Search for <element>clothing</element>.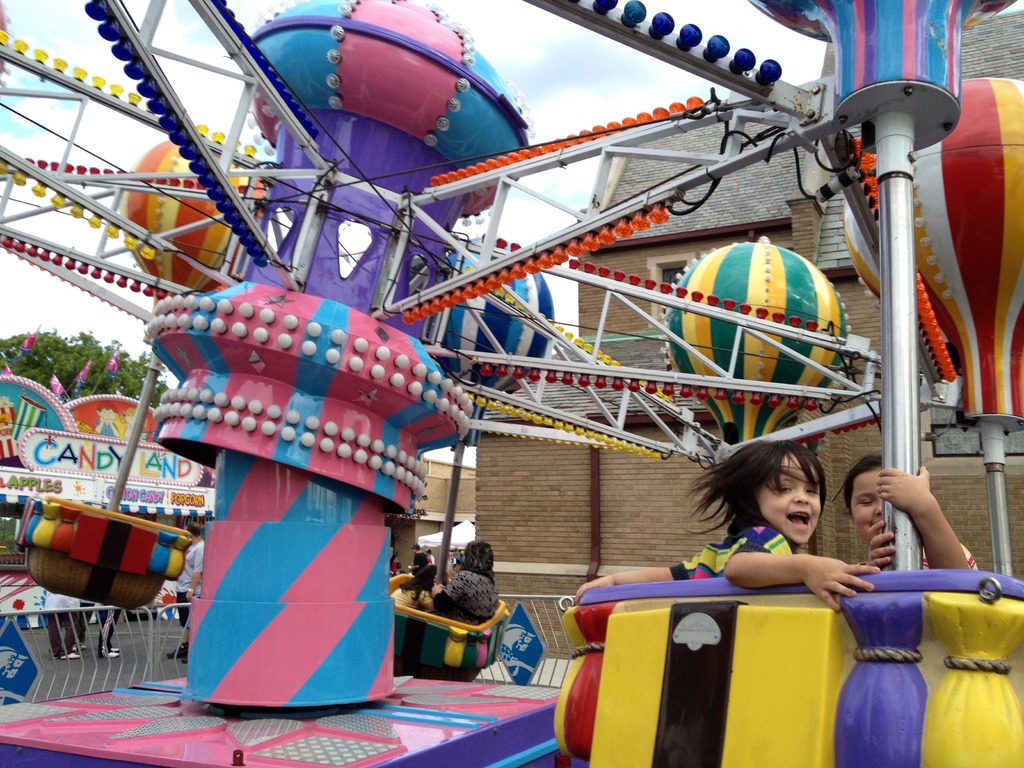
Found at 392:559:397:573.
